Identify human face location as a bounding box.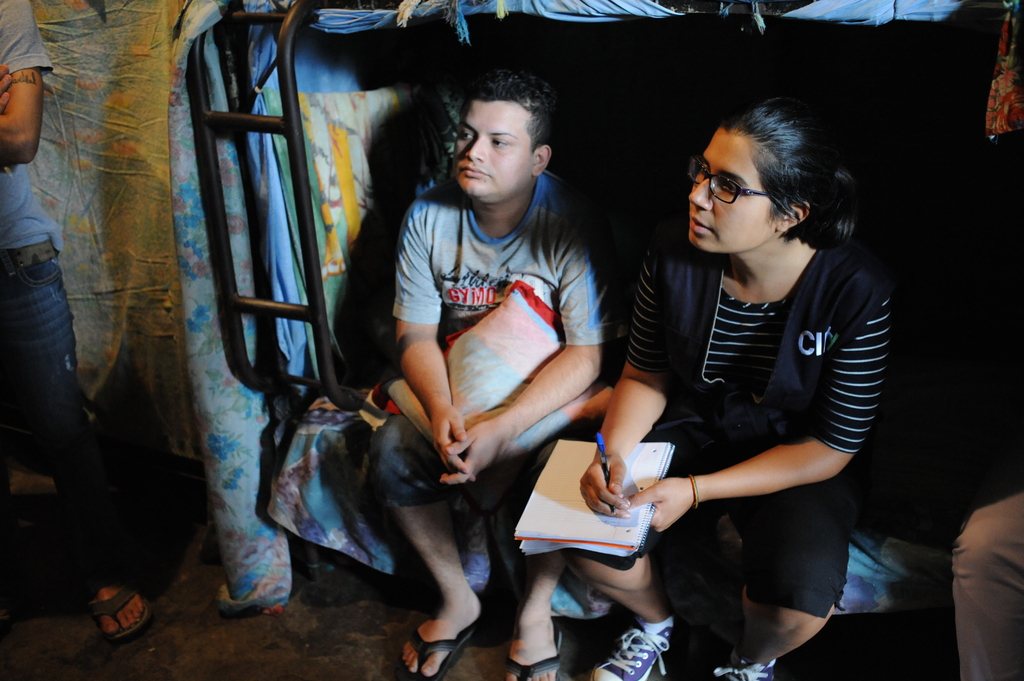
pyautogui.locateOnScreen(458, 102, 531, 200).
